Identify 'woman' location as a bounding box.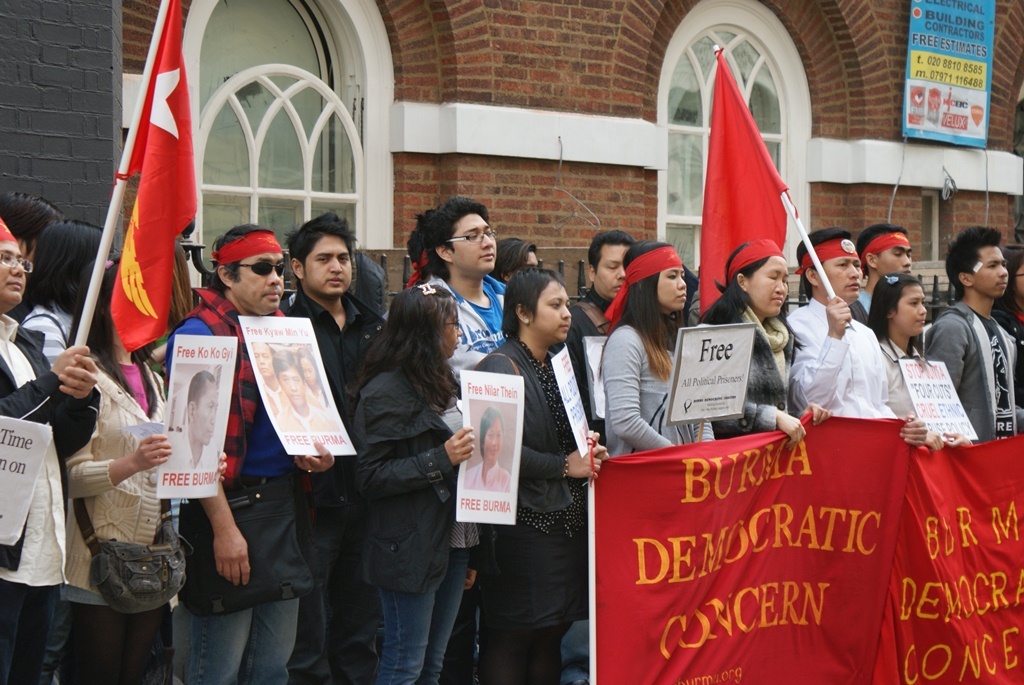
select_region(867, 274, 968, 458).
